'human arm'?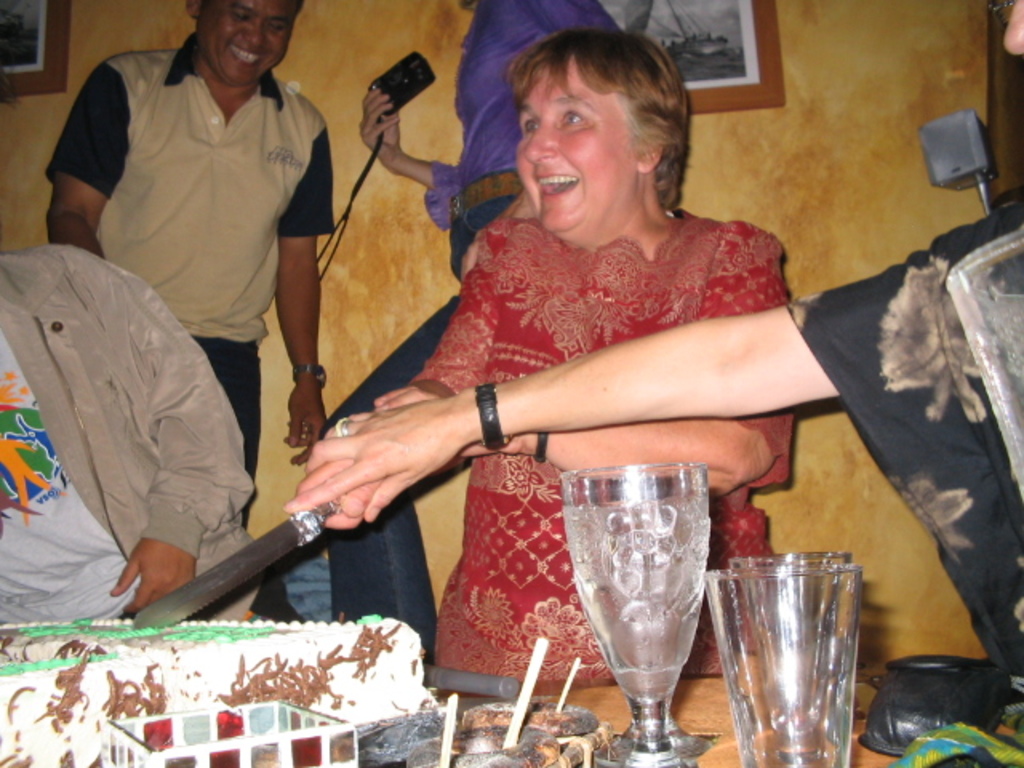
left=368, top=222, right=794, bottom=514
